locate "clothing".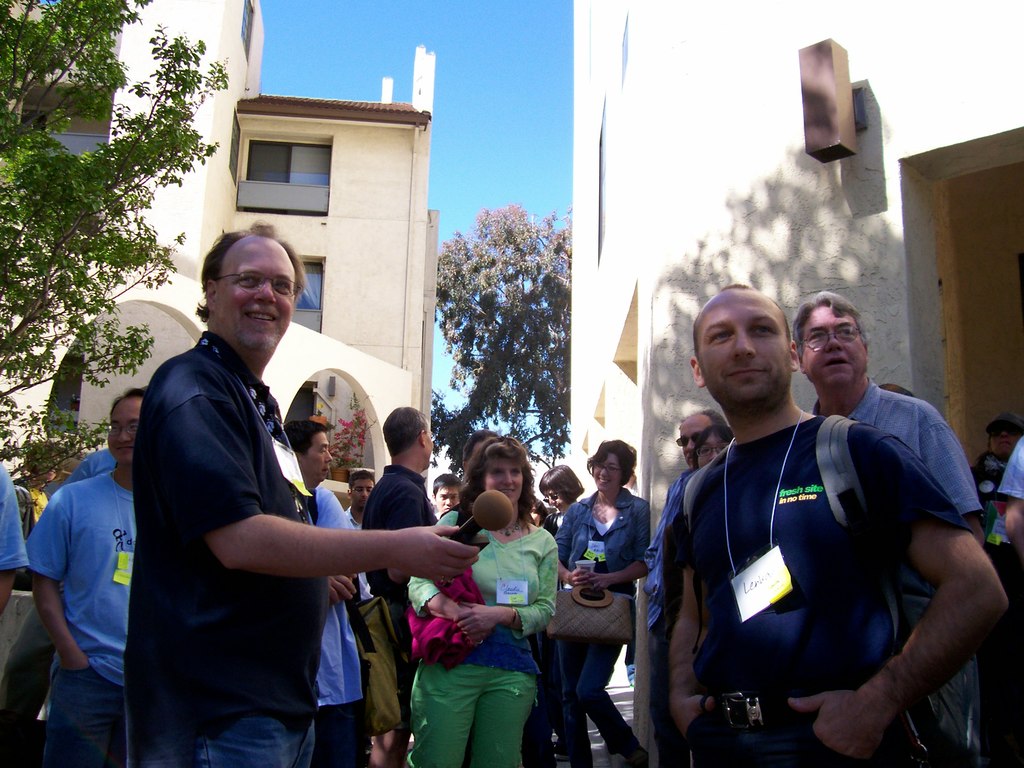
Bounding box: (644, 465, 701, 767).
